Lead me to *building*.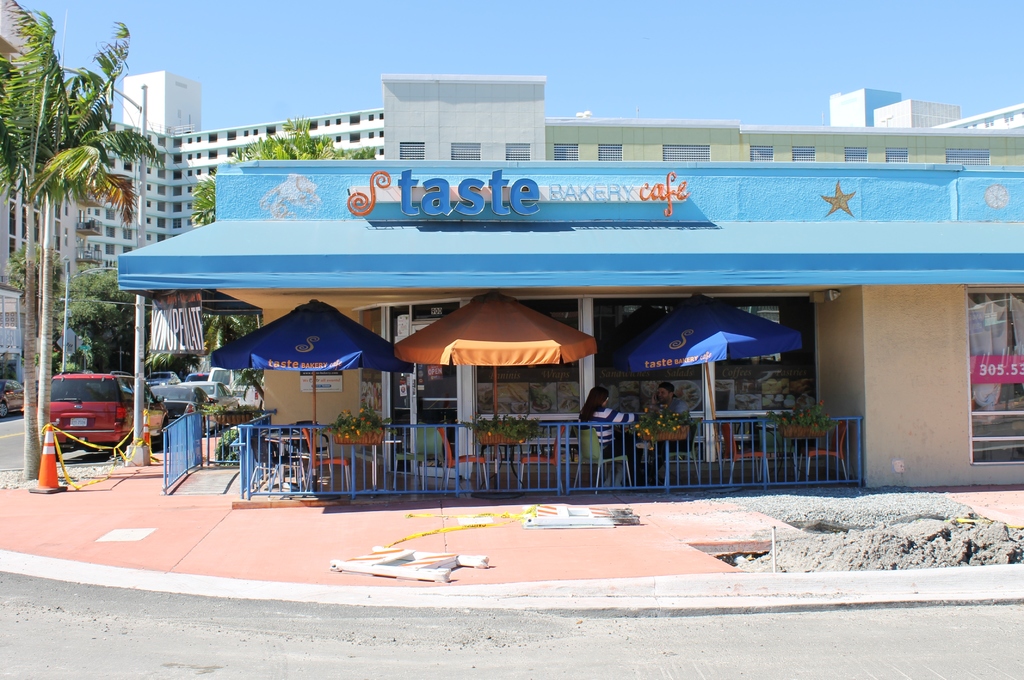
Lead to bbox(832, 87, 1021, 127).
